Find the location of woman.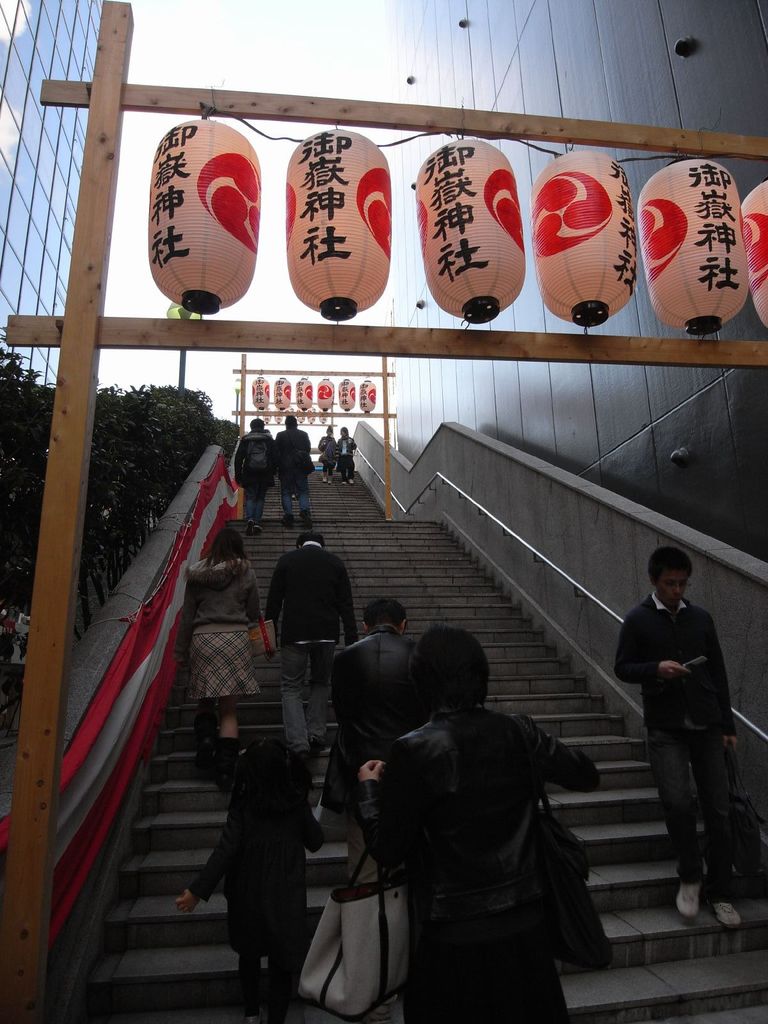
Location: 193/715/324/999.
